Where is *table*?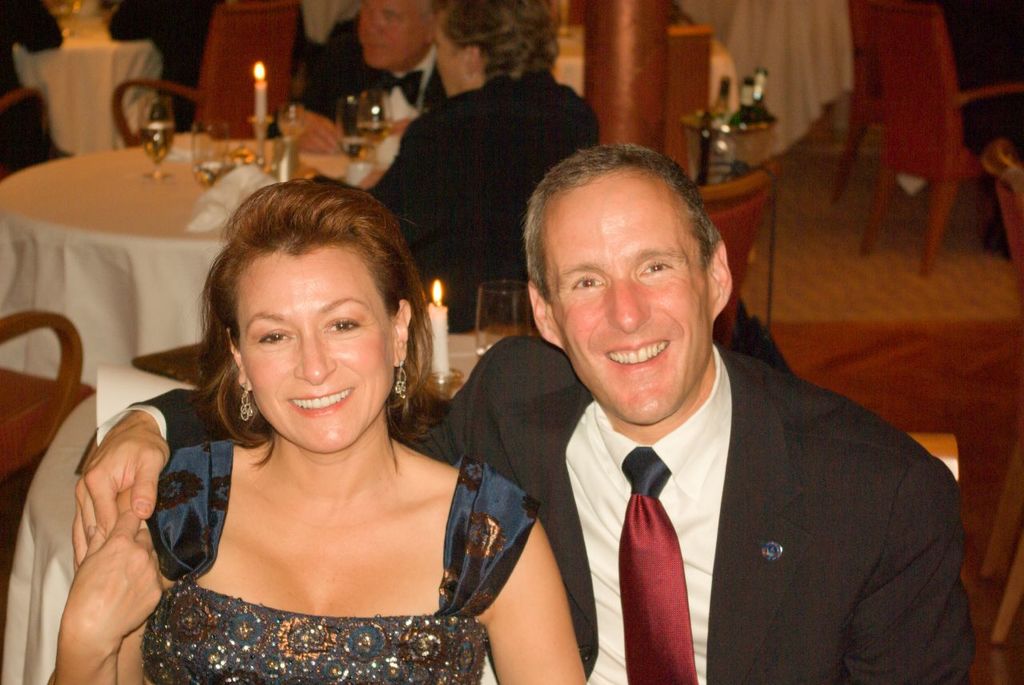
{"left": 6, "top": 120, "right": 254, "bottom": 455}.
